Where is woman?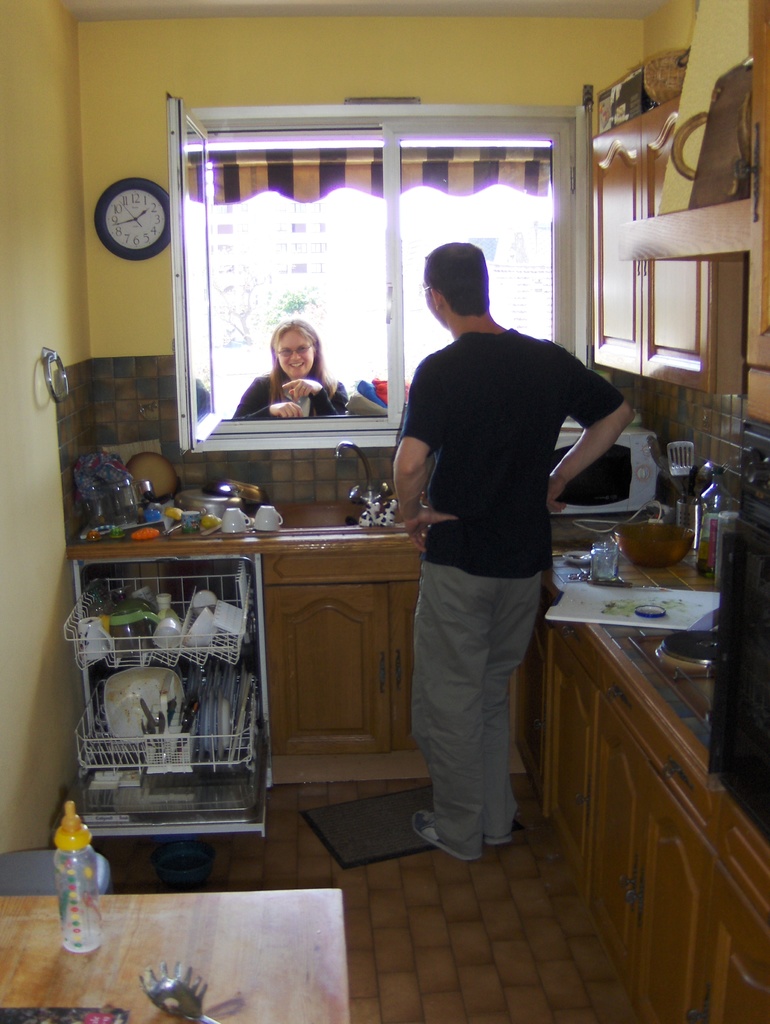
left=229, top=316, right=350, bottom=422.
